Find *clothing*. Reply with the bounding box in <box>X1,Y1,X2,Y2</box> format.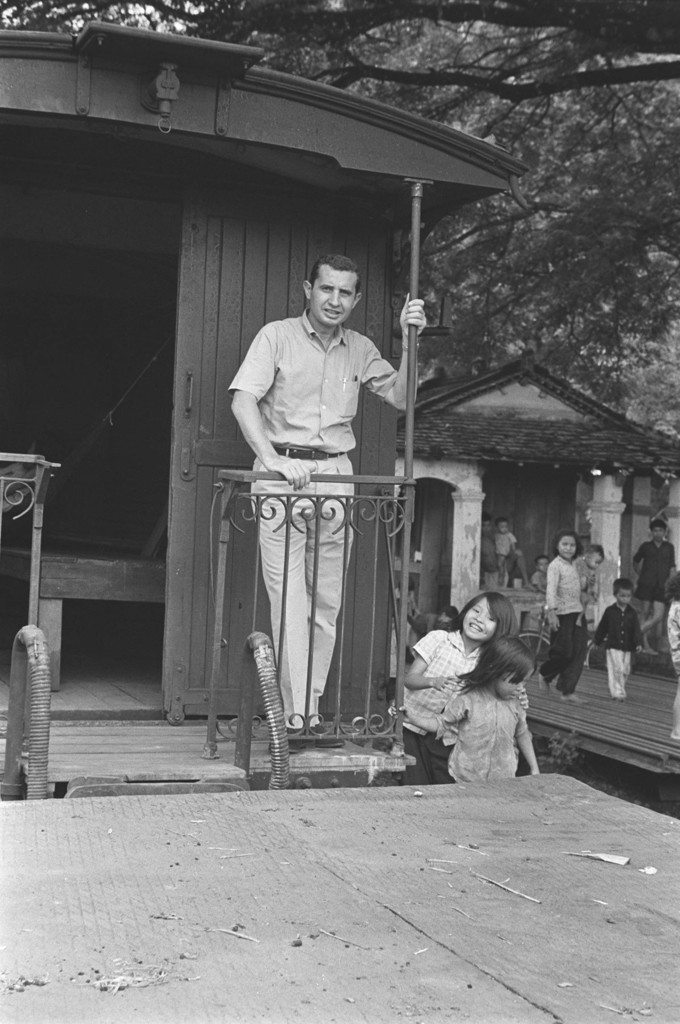
<box>500,529,517,573</box>.
